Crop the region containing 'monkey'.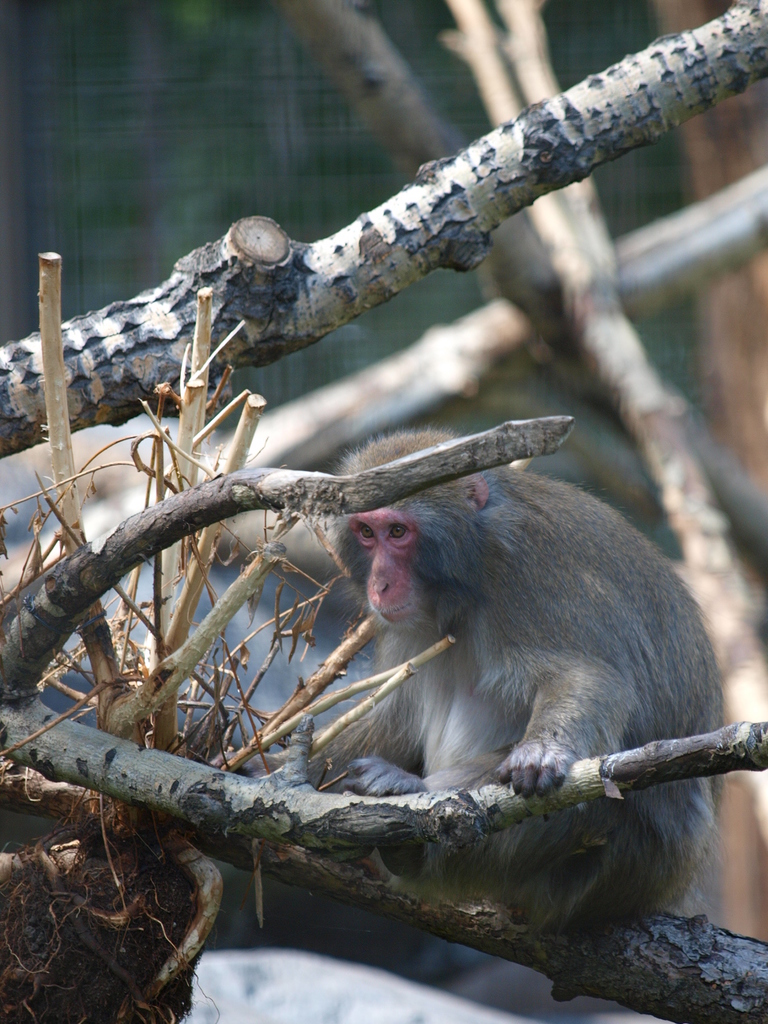
Crop region: BBox(312, 481, 733, 937).
